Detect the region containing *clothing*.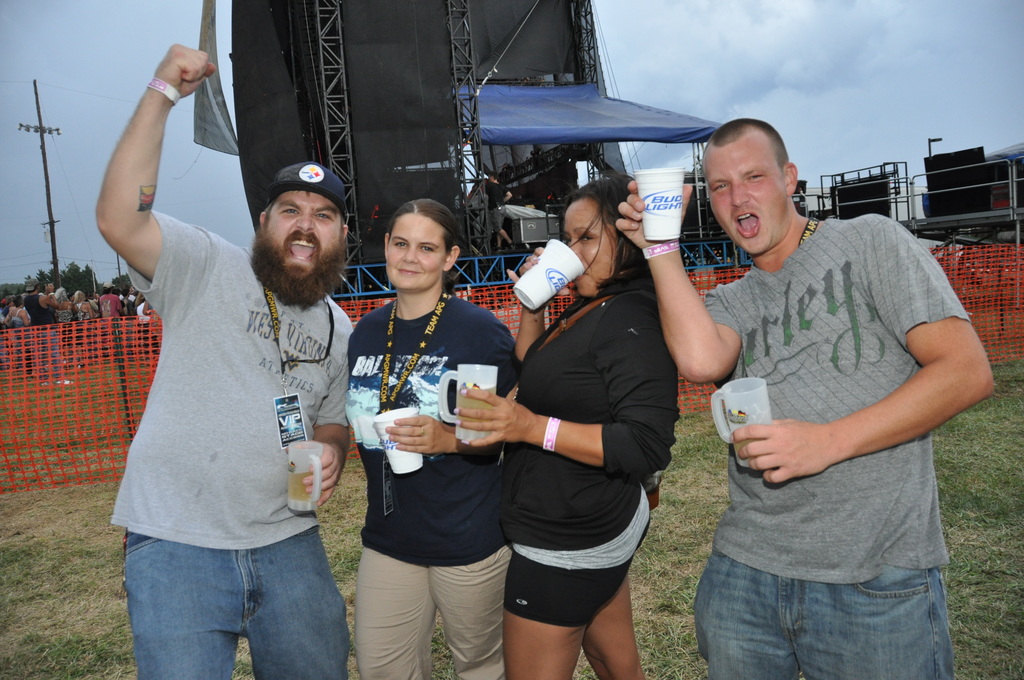
<bbox>106, 152, 360, 658</bbox>.
